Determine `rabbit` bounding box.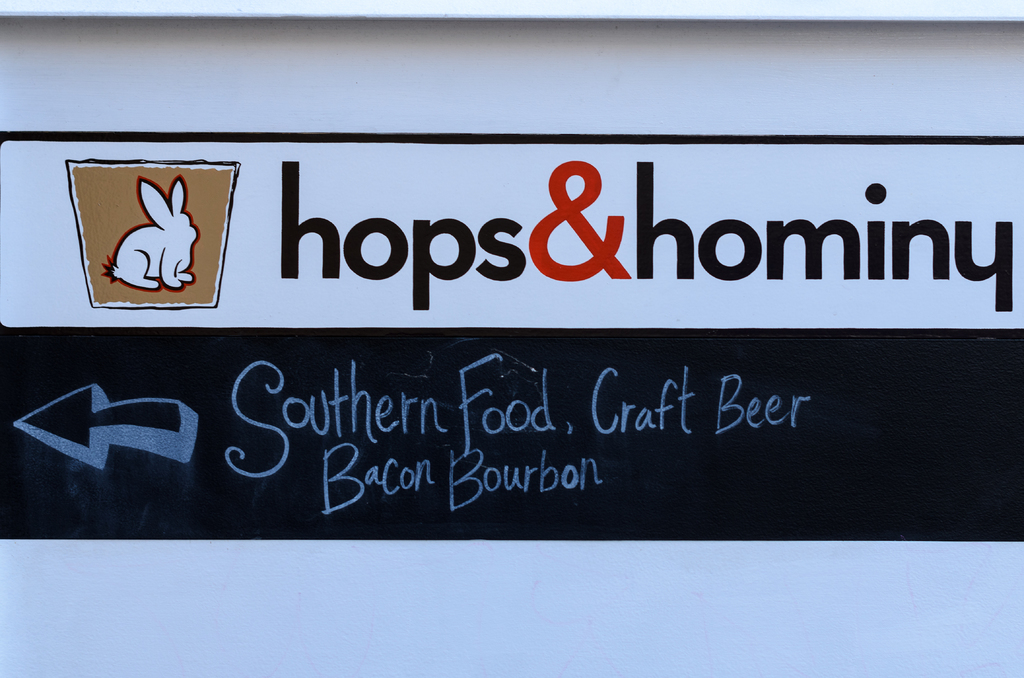
Determined: select_region(110, 175, 200, 289).
